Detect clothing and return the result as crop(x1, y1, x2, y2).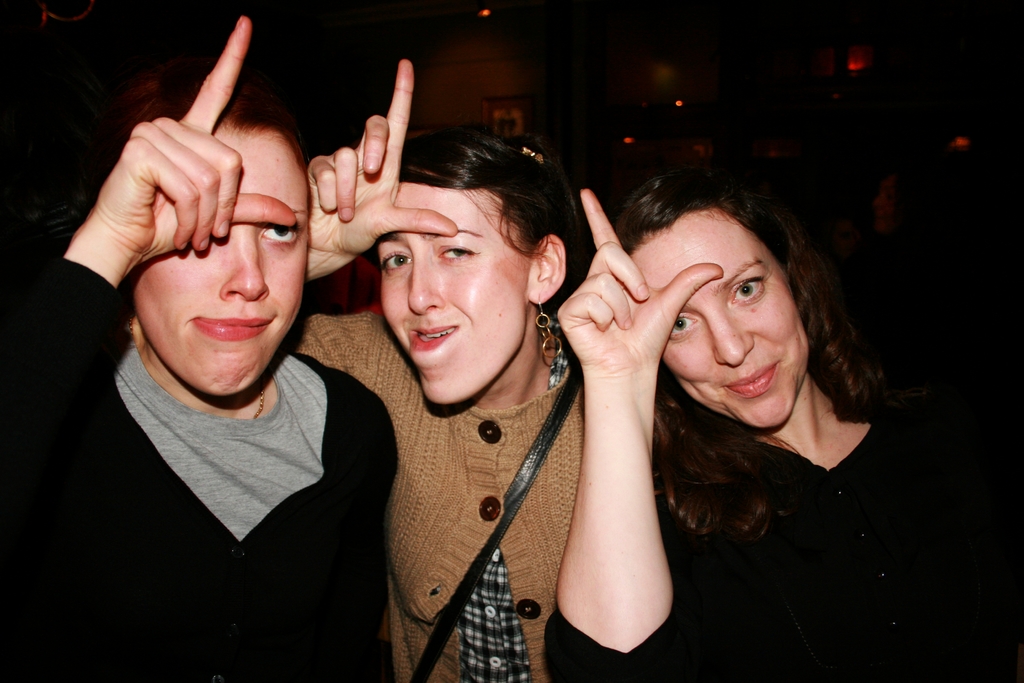
crop(279, 293, 584, 682).
